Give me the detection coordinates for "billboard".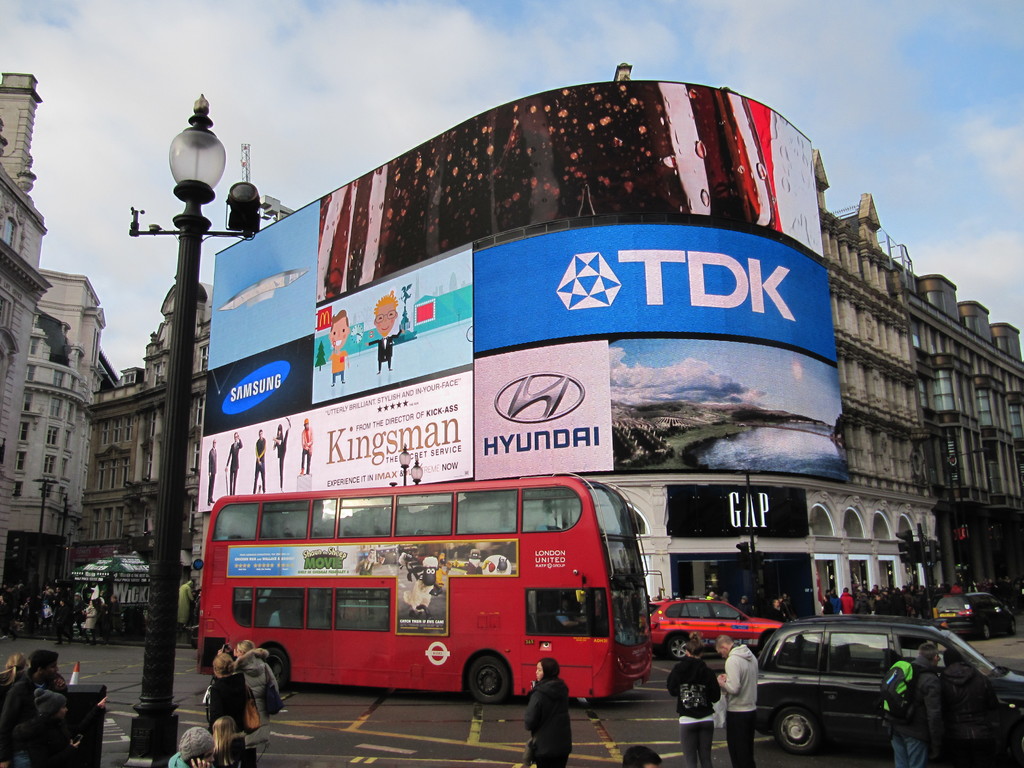
(472,337,854,474).
